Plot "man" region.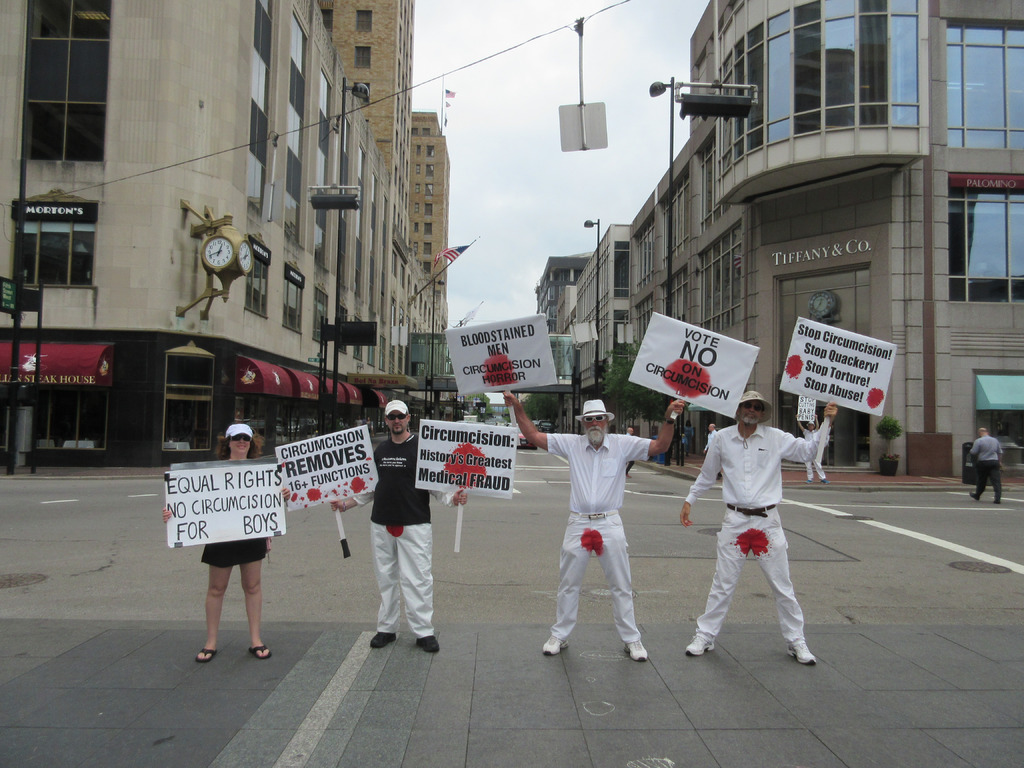
Plotted at <bbox>968, 429, 1003, 502</bbox>.
